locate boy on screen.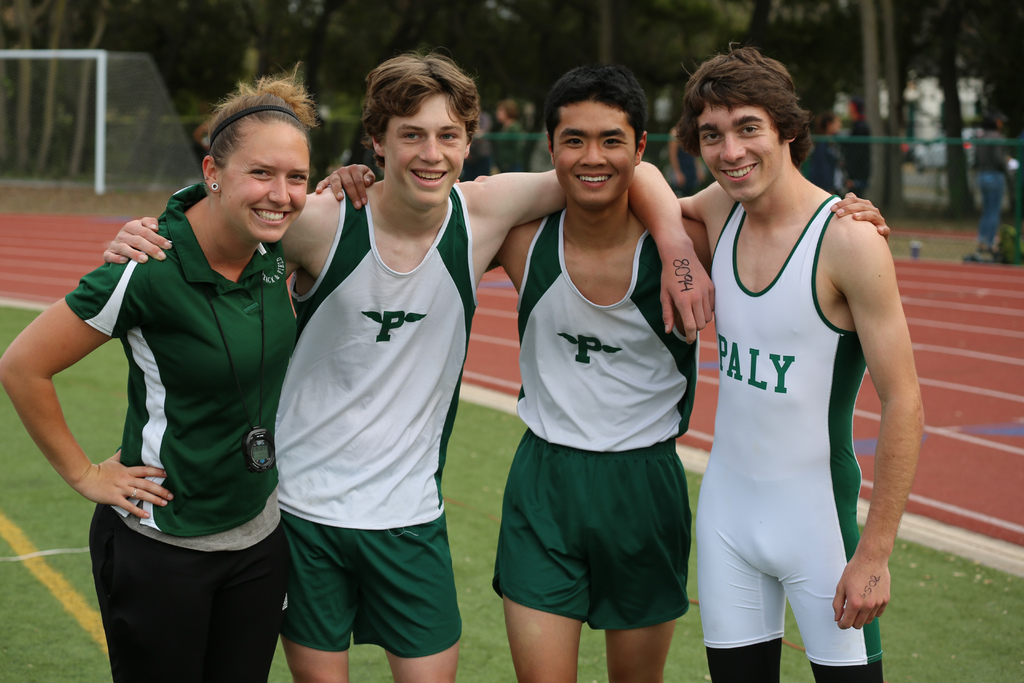
On screen at Rect(468, 38, 929, 682).
